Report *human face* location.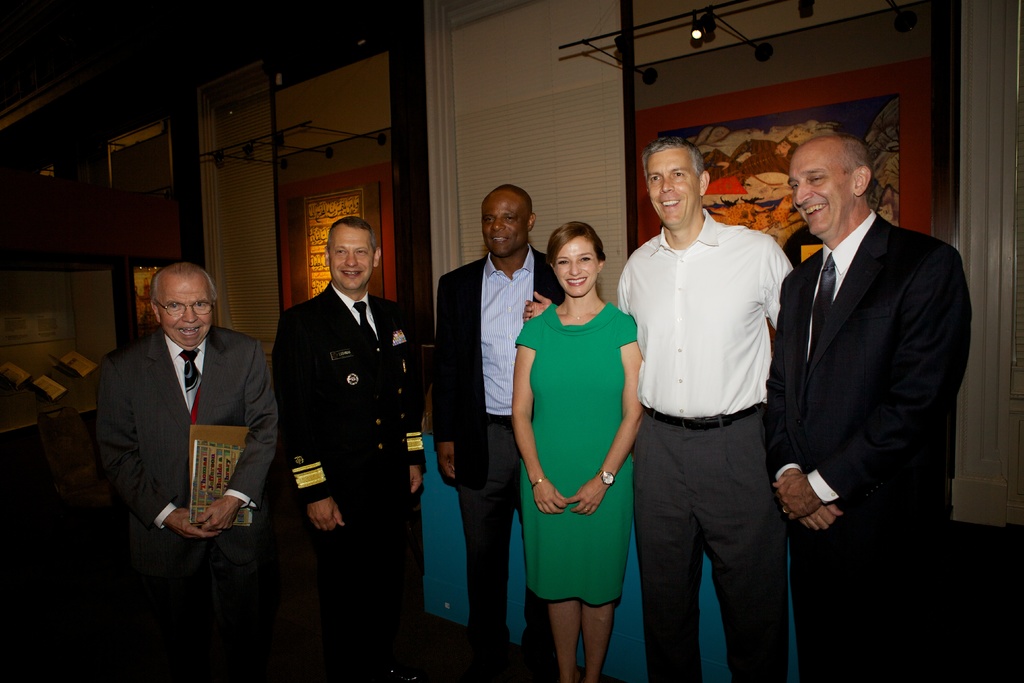
Report: (left=554, top=235, right=601, bottom=299).
